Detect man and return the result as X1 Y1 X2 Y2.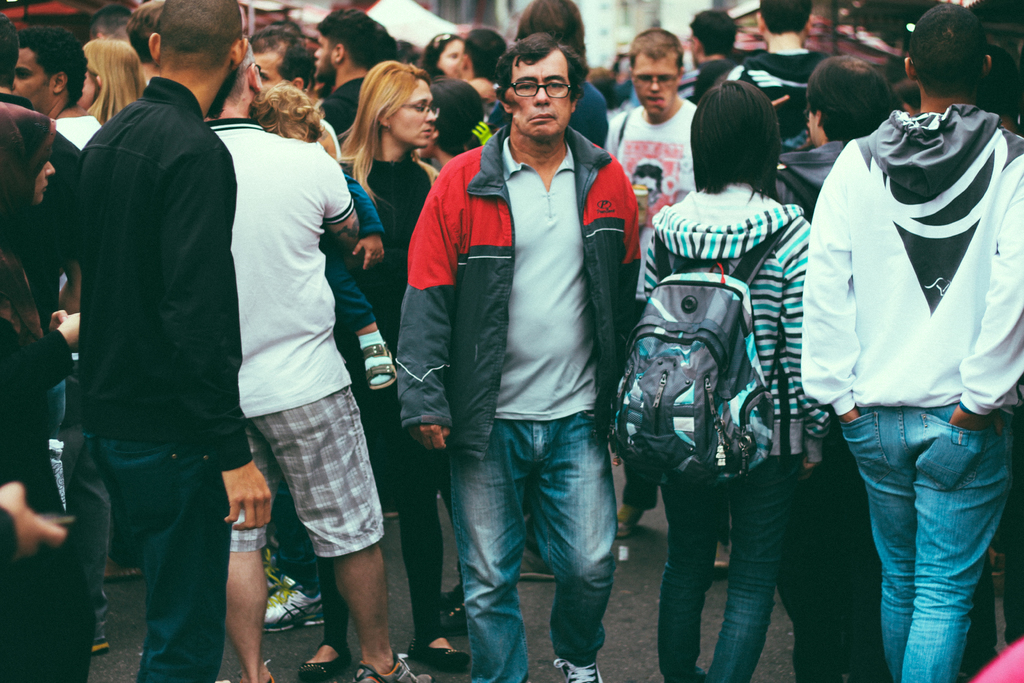
714 0 842 157.
